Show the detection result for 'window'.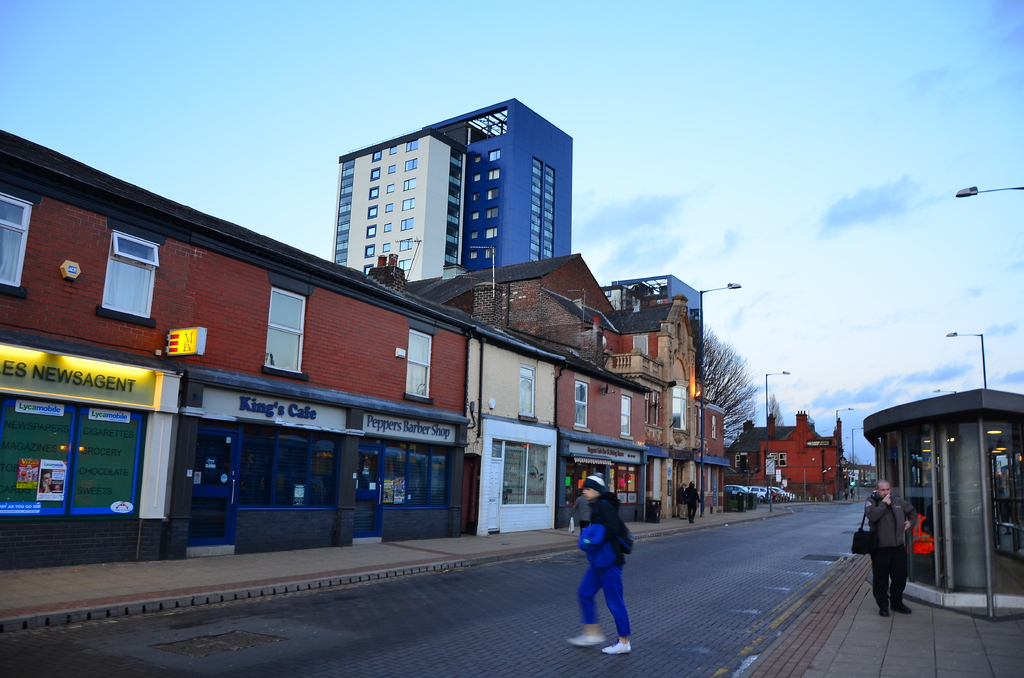
crop(519, 365, 535, 420).
